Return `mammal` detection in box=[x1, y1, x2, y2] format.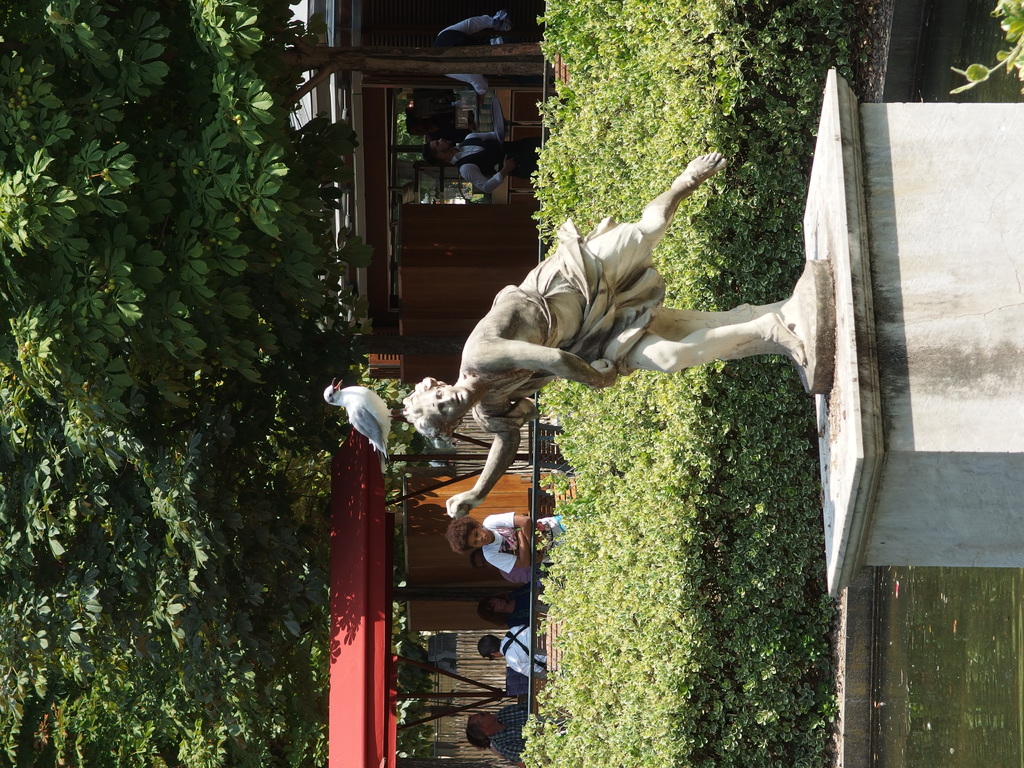
box=[423, 125, 551, 193].
